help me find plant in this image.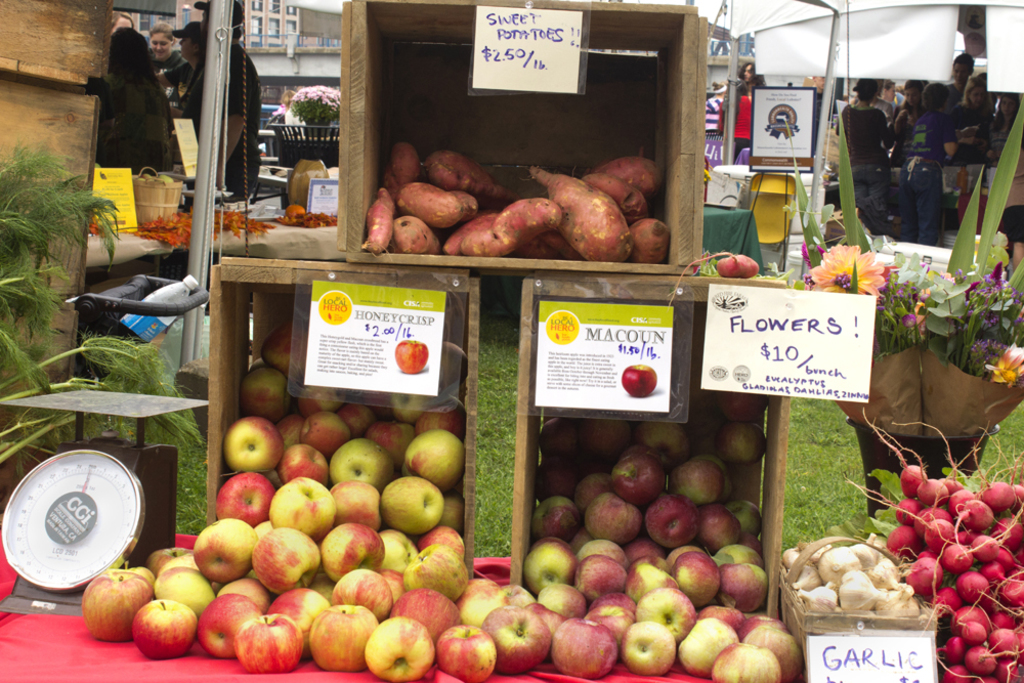
Found it: crop(0, 128, 130, 467).
